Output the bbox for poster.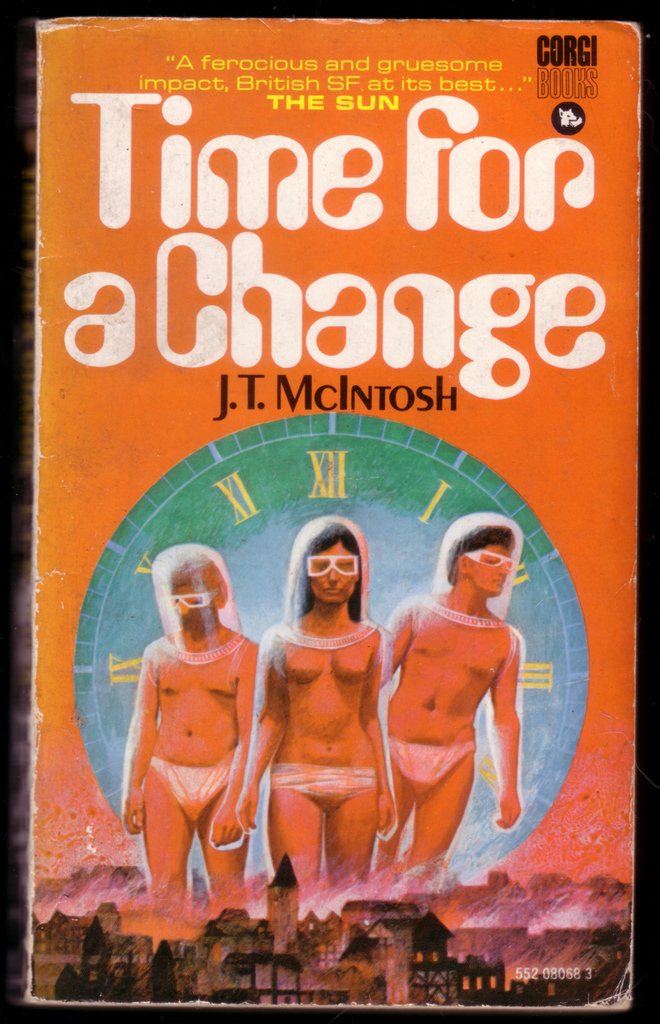
bbox(0, 0, 659, 1023).
